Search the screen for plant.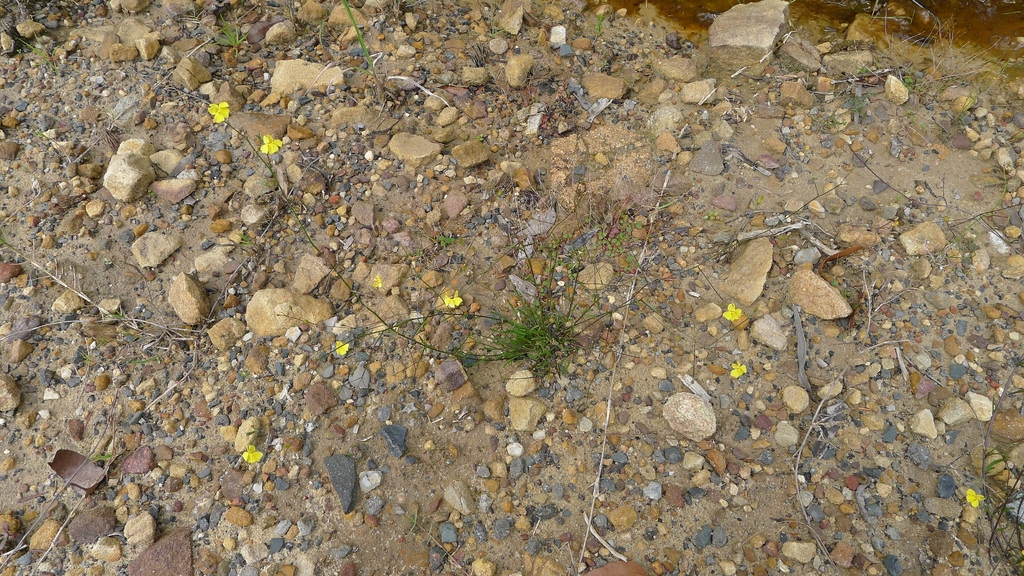
Found at x1=302 y1=0 x2=385 y2=95.
